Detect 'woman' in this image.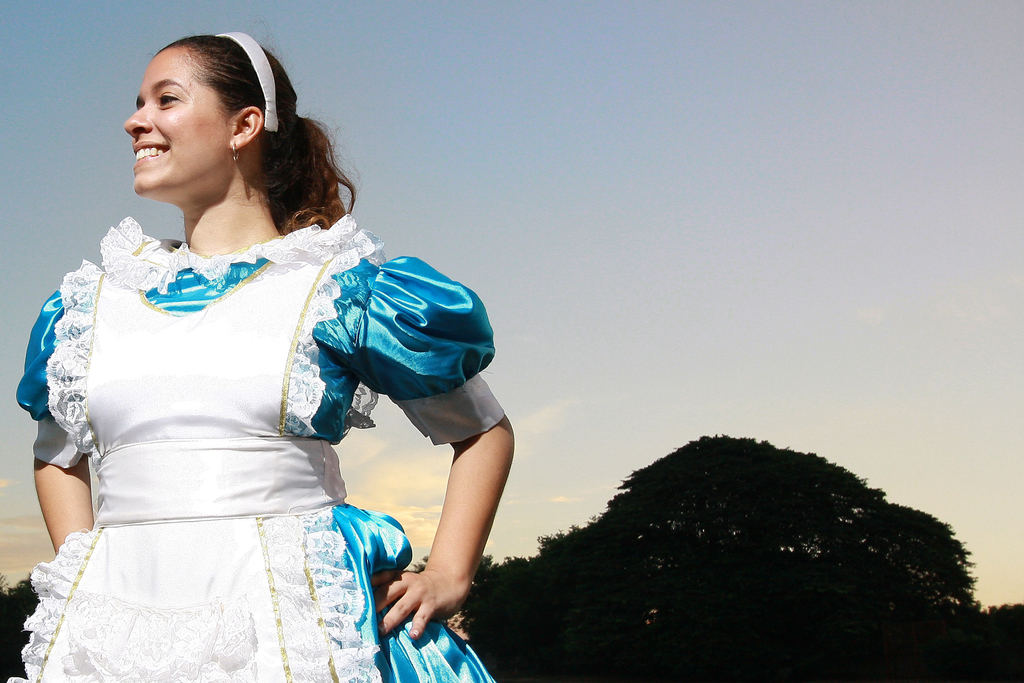
Detection: 8 37 525 682.
